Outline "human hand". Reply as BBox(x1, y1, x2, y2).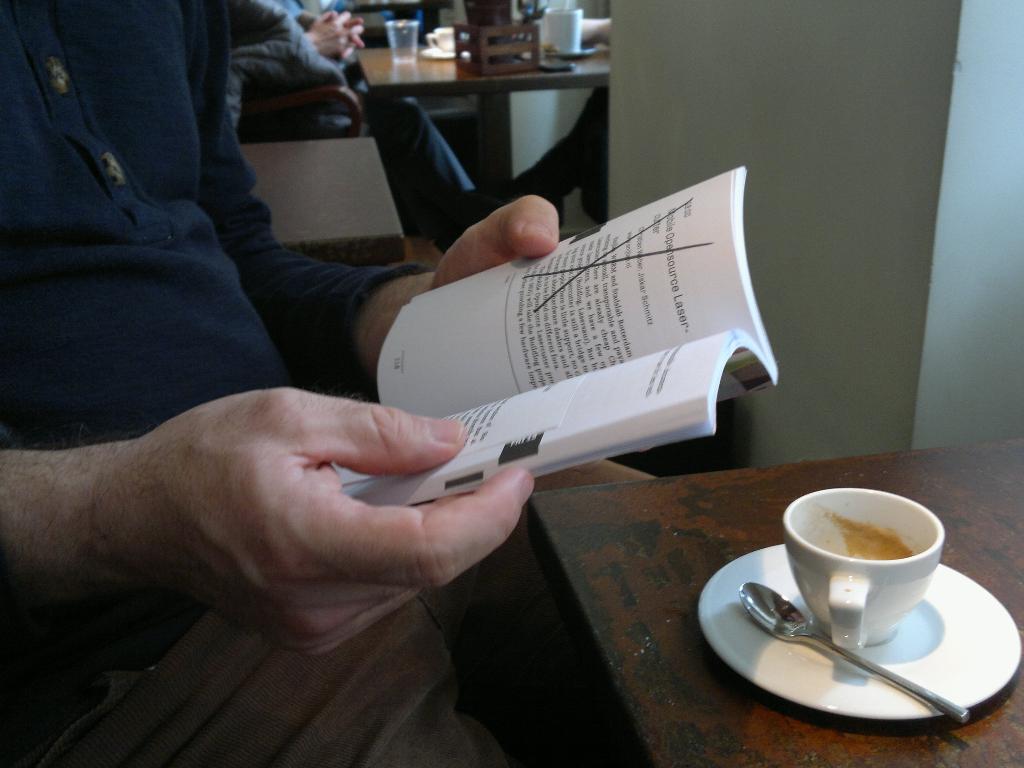
BBox(307, 7, 369, 56).
